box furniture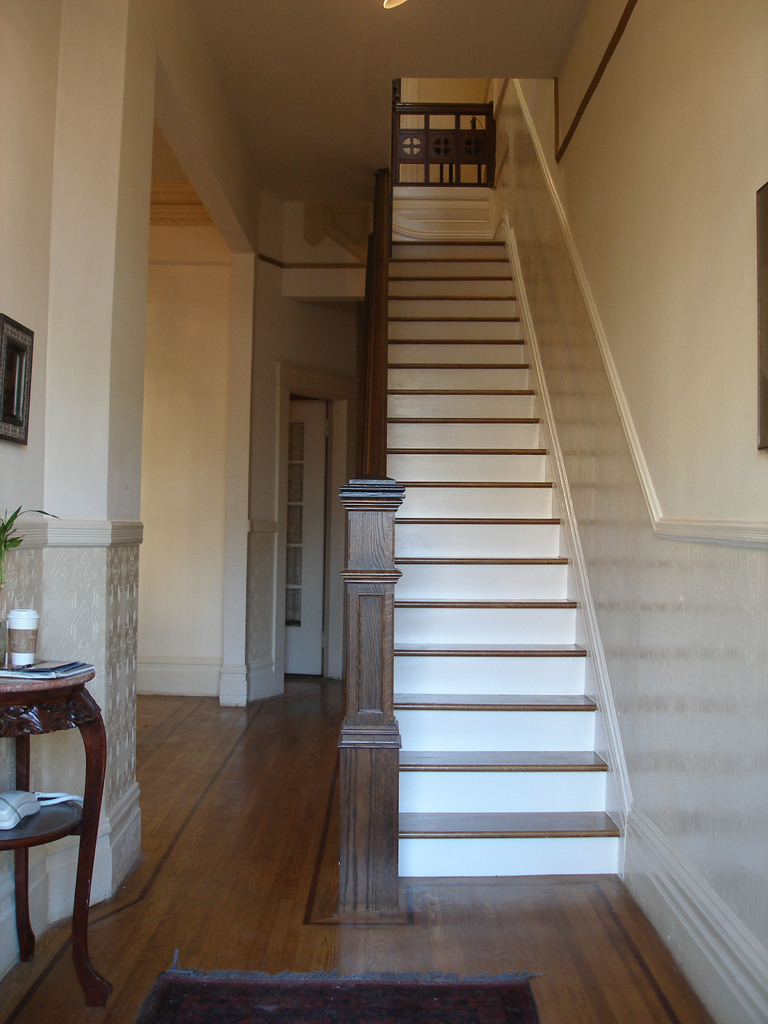
{"x1": 0, "y1": 655, "x2": 112, "y2": 1007}
